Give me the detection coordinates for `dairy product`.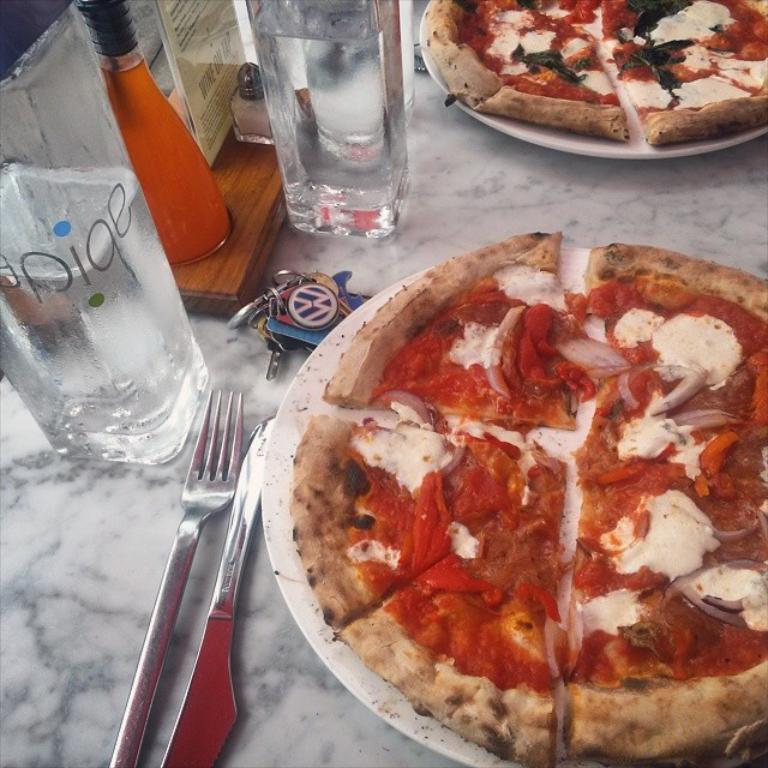
bbox(628, 76, 754, 120).
